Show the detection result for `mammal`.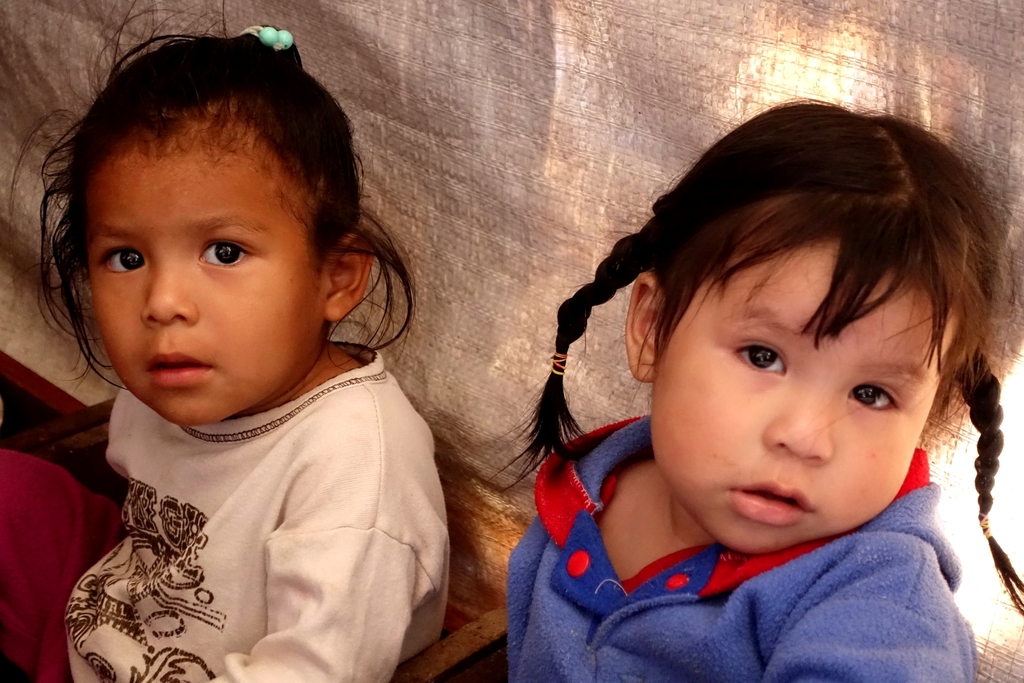
x1=477, y1=95, x2=1023, y2=682.
